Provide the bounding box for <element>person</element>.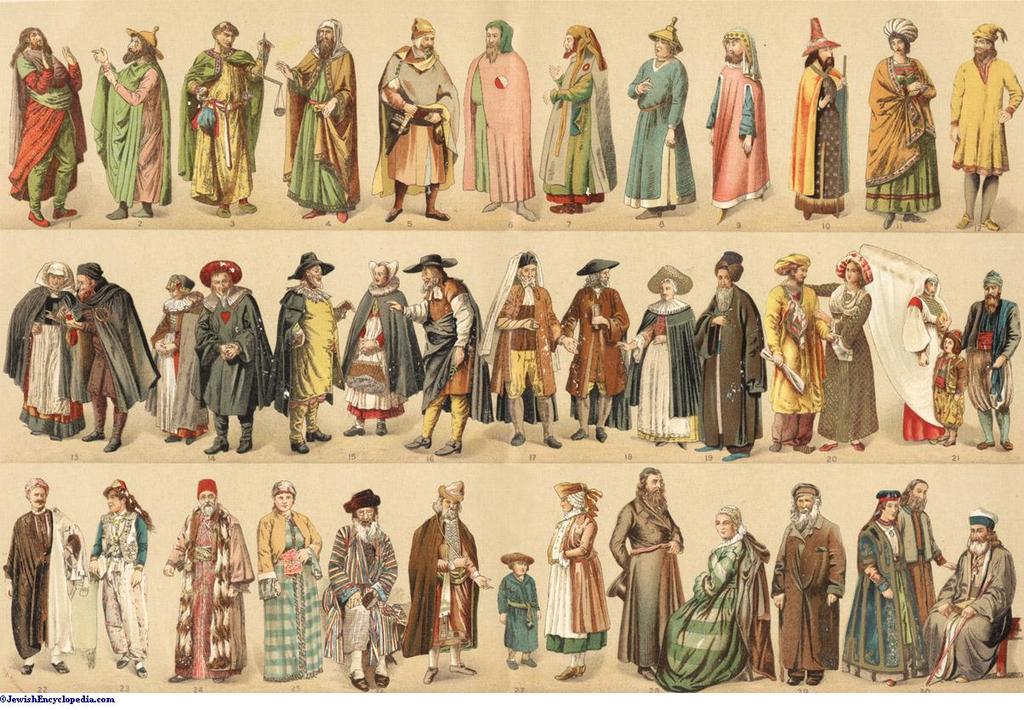
left=654, top=506, right=759, bottom=696.
